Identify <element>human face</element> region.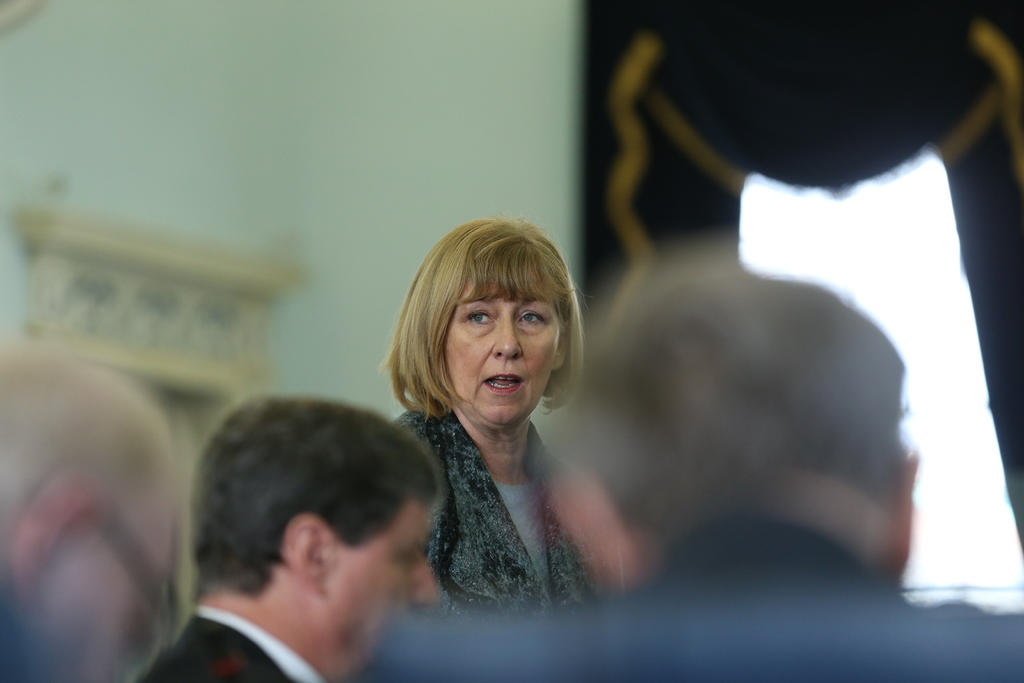
Region: 39:495:177:682.
